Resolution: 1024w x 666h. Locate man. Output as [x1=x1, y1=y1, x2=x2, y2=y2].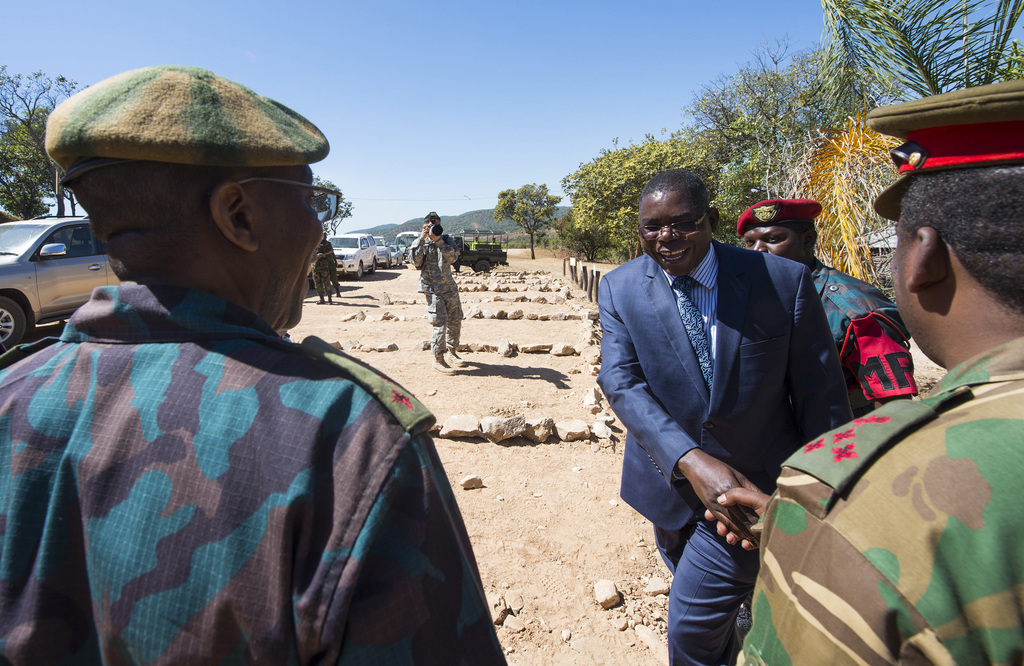
[x1=735, y1=142, x2=1023, y2=665].
